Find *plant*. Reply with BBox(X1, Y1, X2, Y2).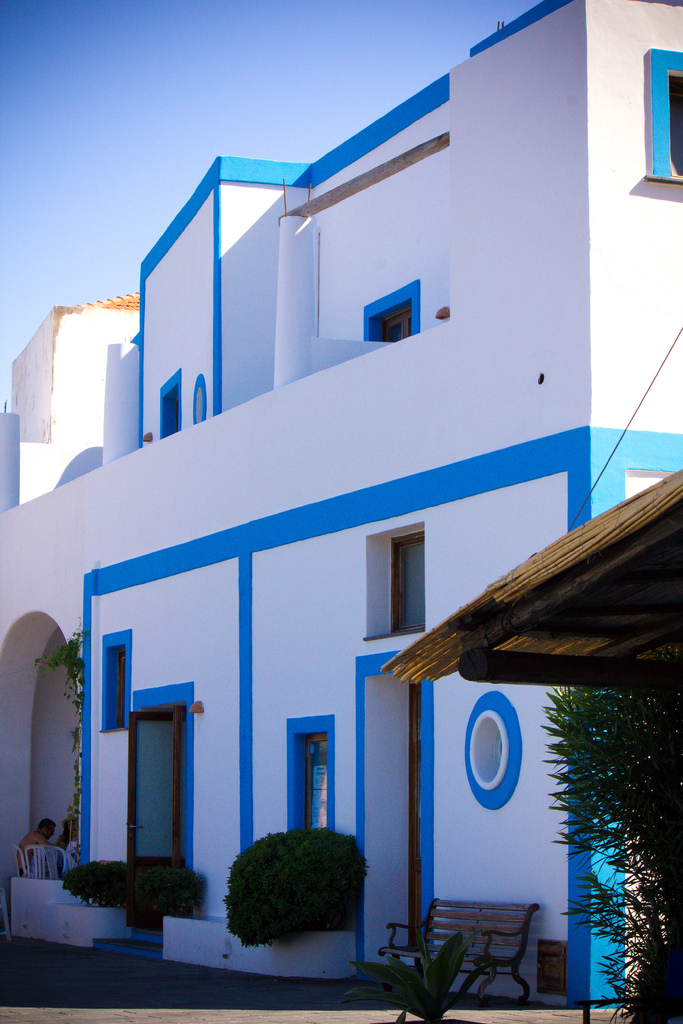
BBox(26, 610, 96, 867).
